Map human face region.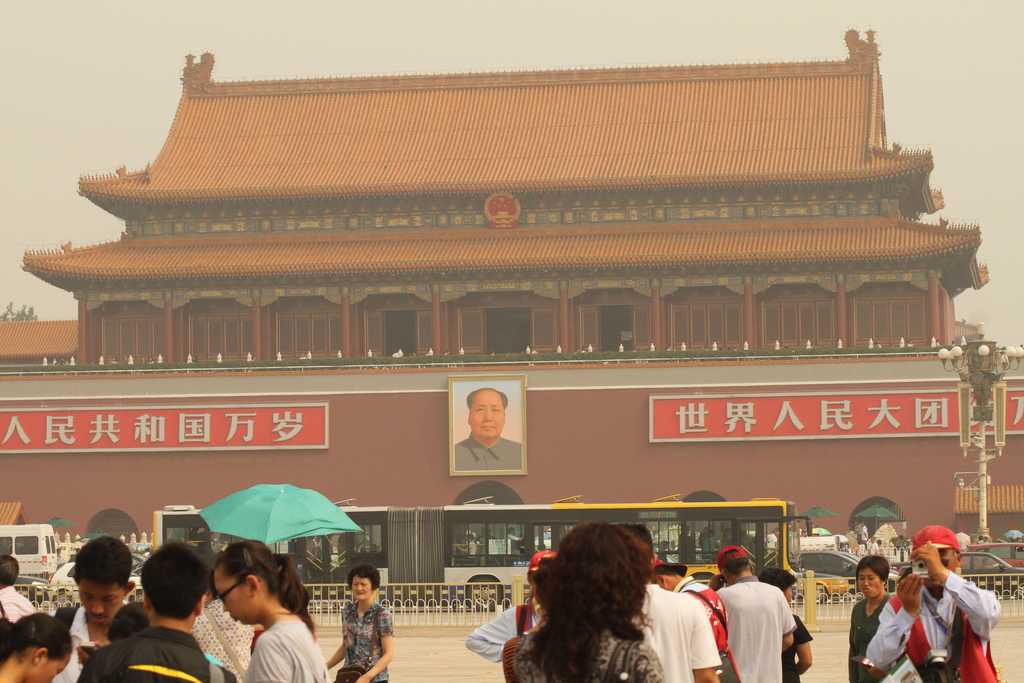
Mapped to 214/572/250/625.
